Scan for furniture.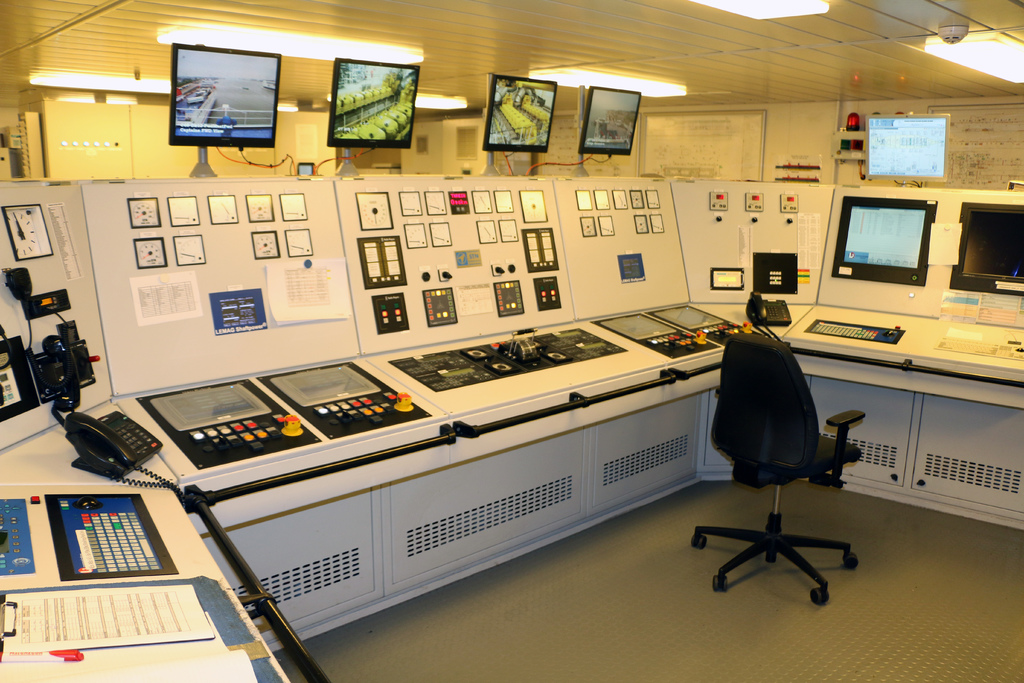
Scan result: pyautogui.locateOnScreen(692, 329, 868, 607).
